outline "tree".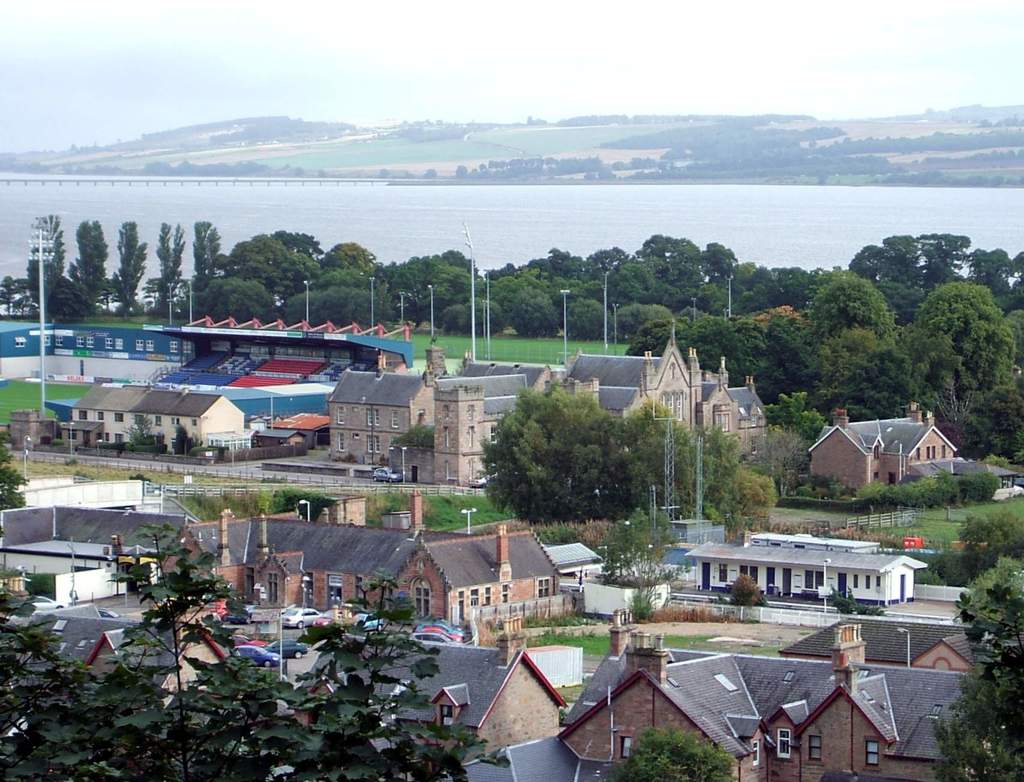
Outline: l=630, t=317, r=691, b=356.
